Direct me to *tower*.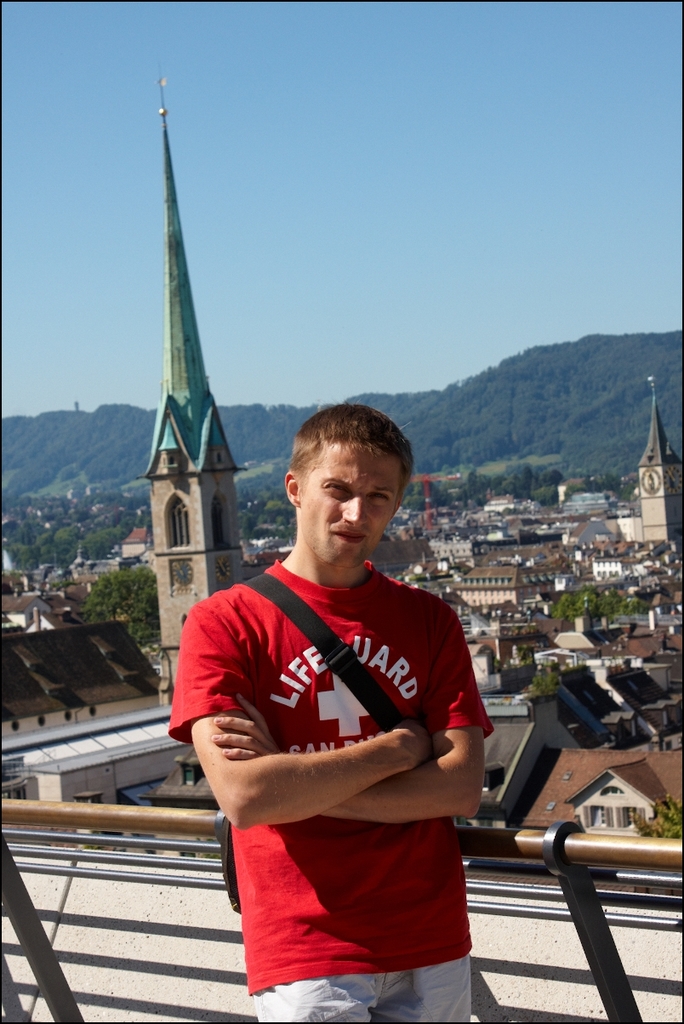
Direction: Rect(628, 369, 683, 551).
